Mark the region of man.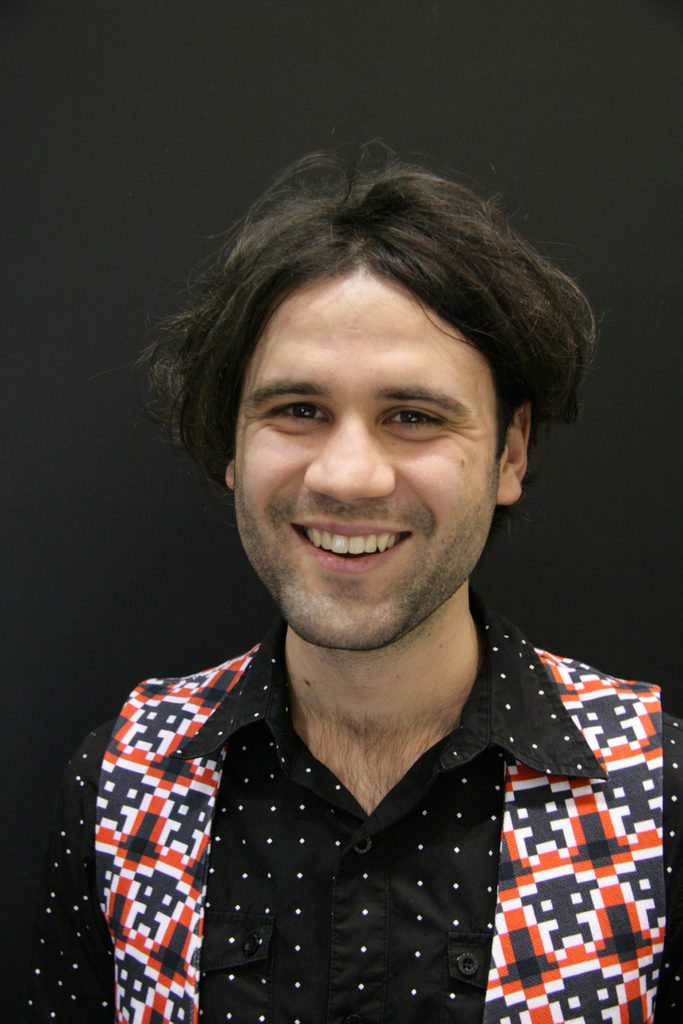
Region: x1=20 y1=132 x2=682 y2=1023.
